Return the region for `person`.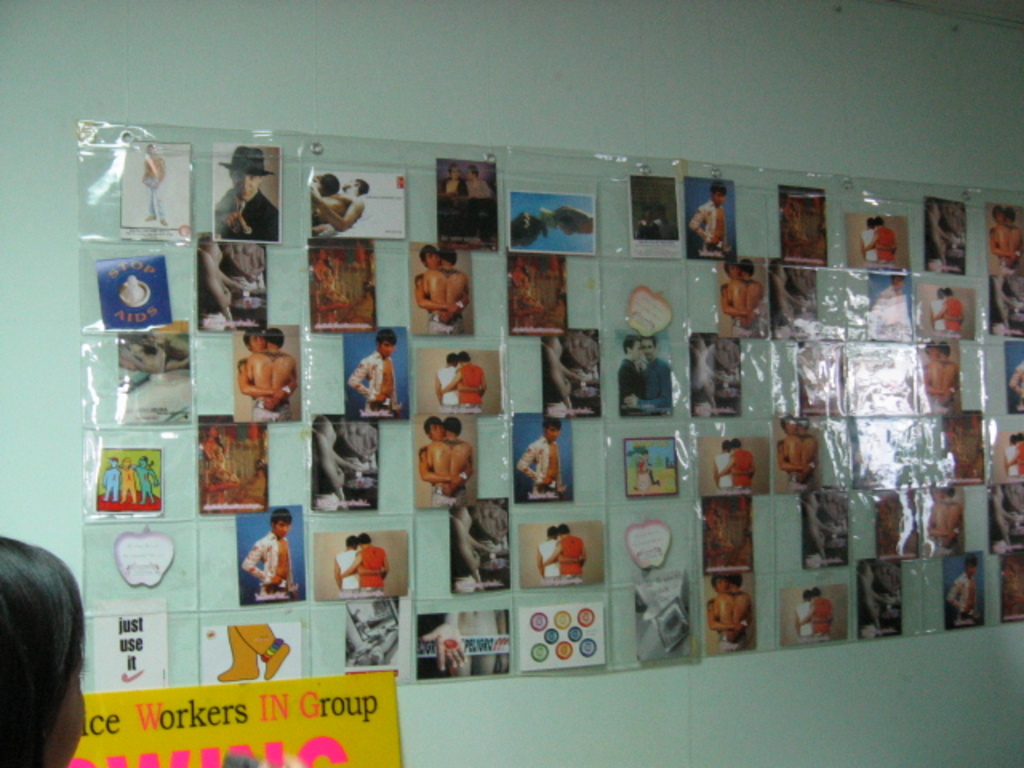
[x1=947, y1=555, x2=982, y2=624].
